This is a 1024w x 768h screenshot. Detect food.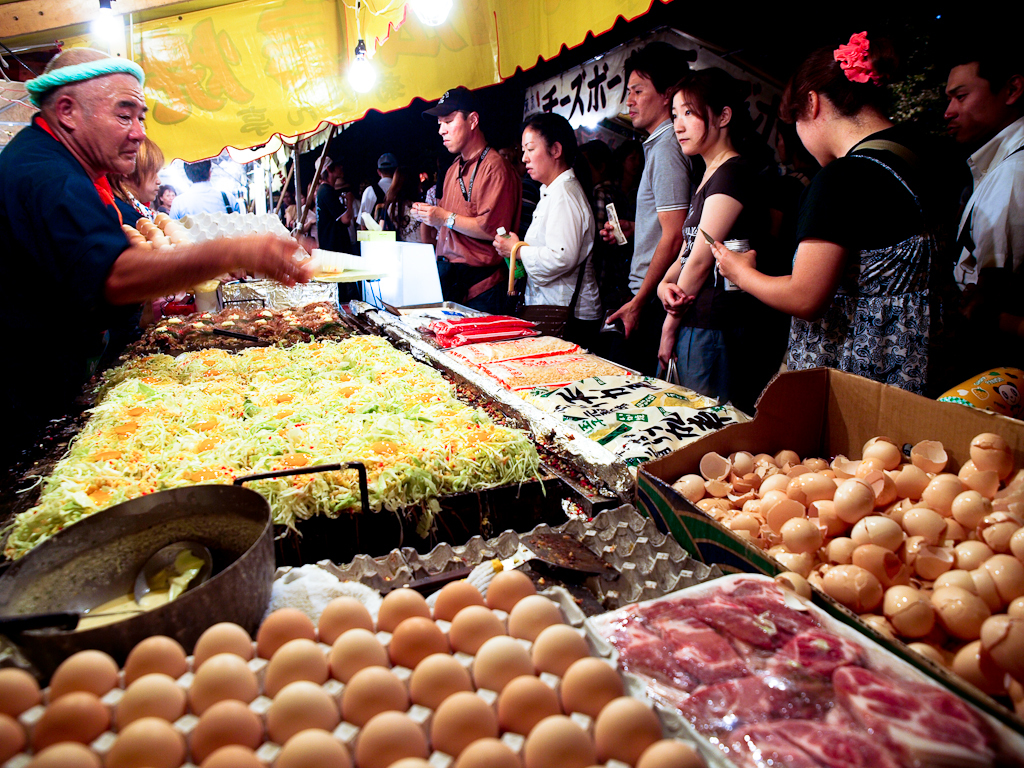
[187,653,255,721].
